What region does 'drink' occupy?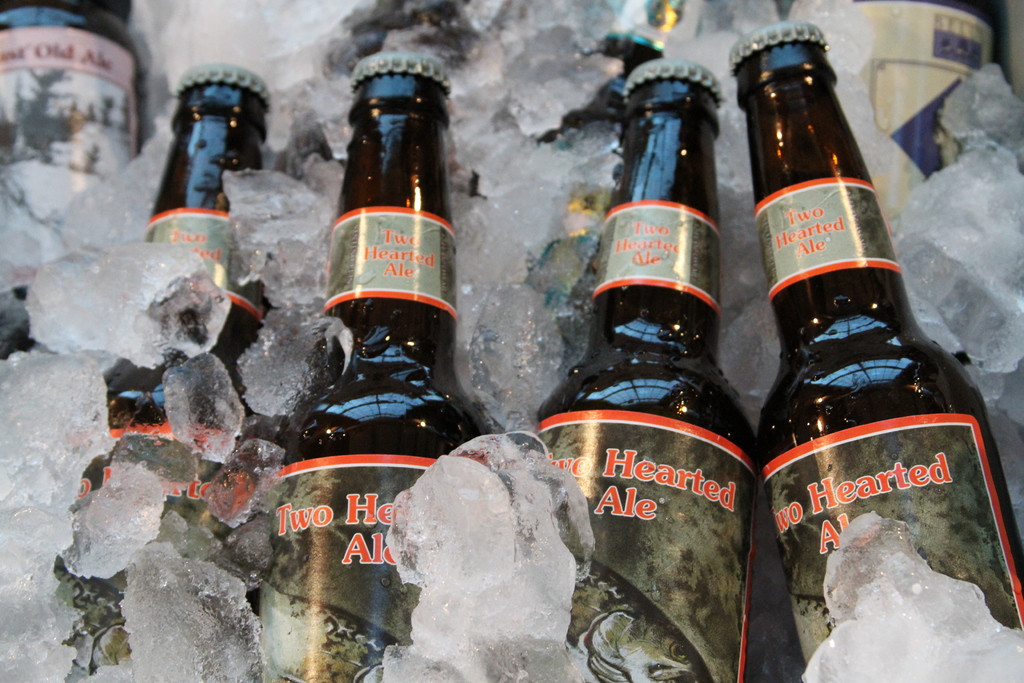
[61,75,285,682].
